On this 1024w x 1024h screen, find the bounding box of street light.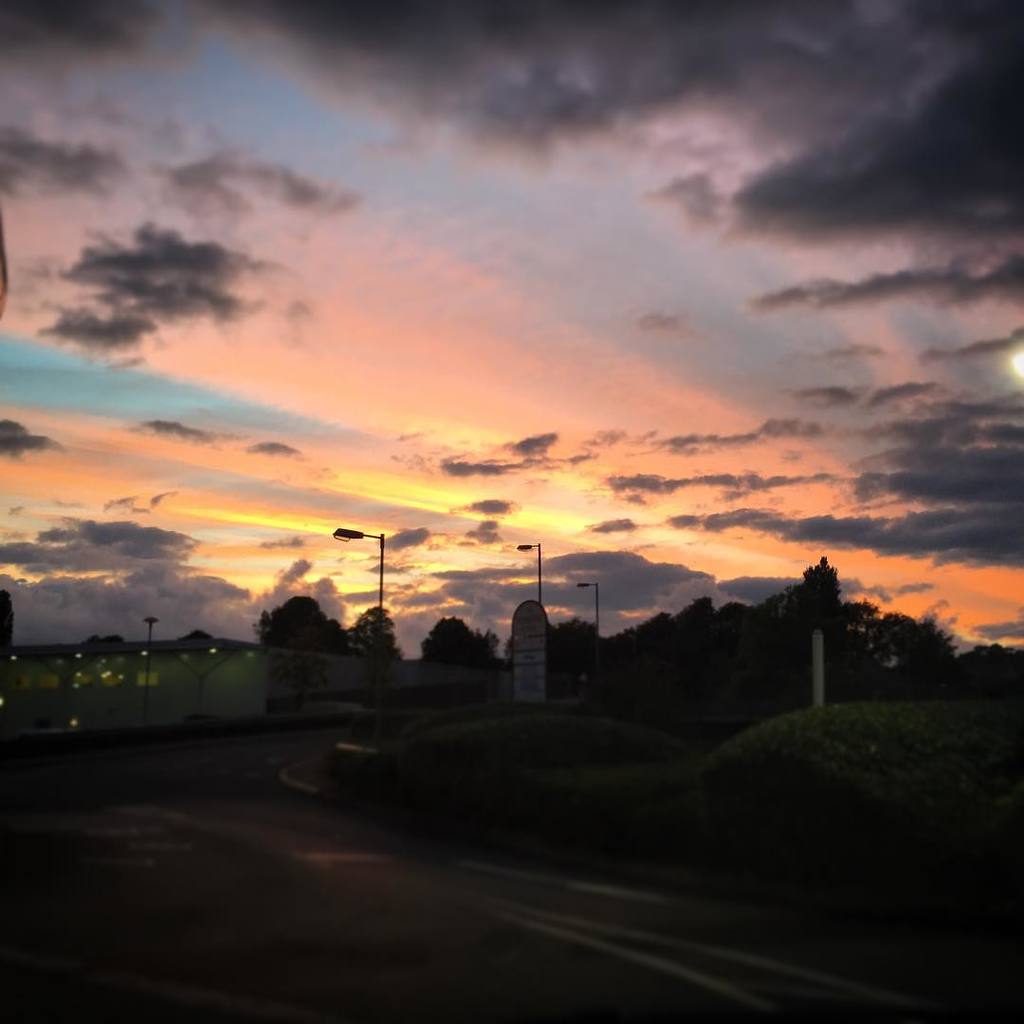
Bounding box: <box>513,538,549,609</box>.
